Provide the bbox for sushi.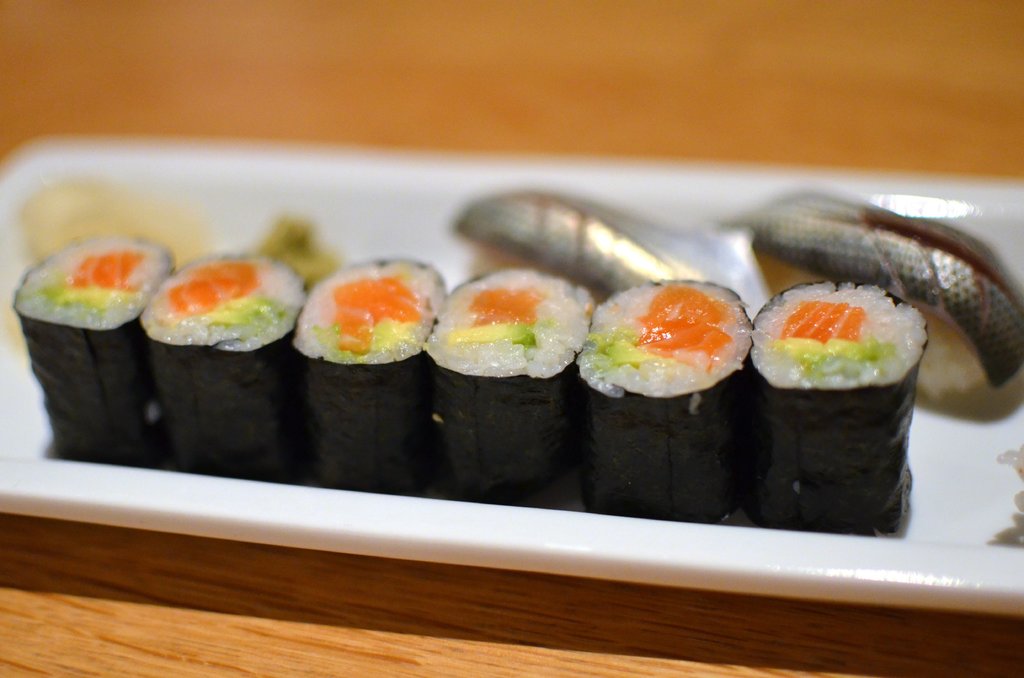
crop(580, 277, 749, 524).
